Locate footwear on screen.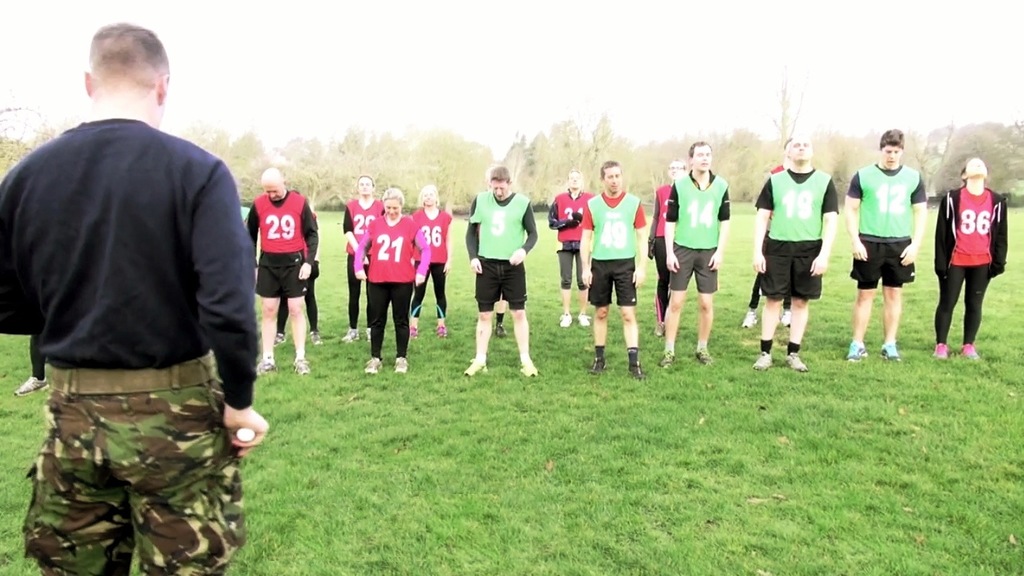
On screen at bbox(931, 345, 949, 359).
